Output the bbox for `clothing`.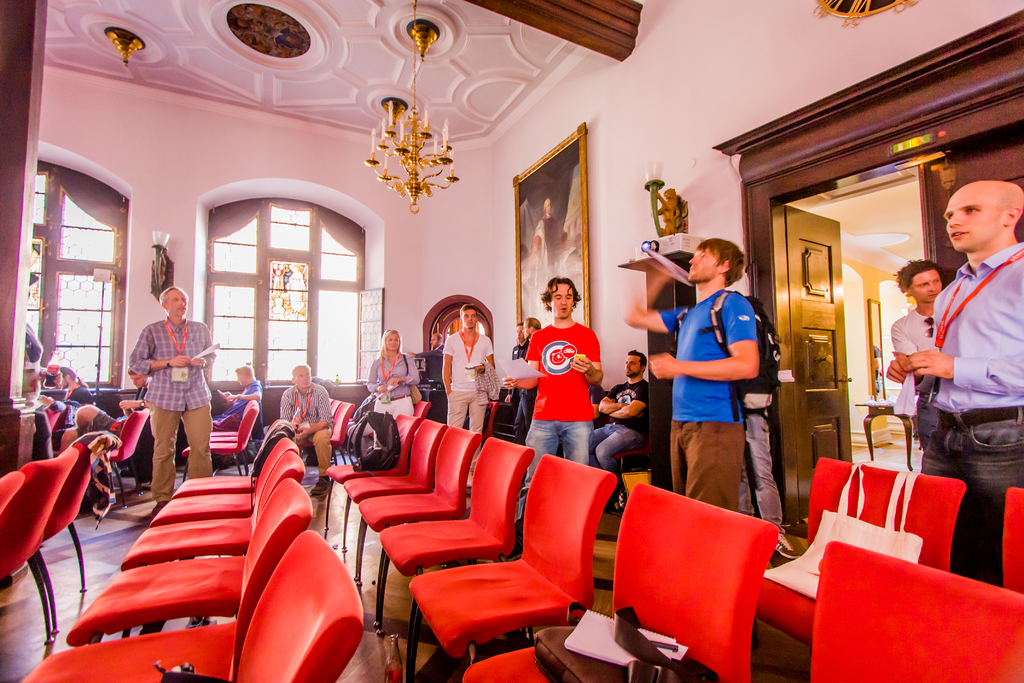
[left=70, top=413, right=117, bottom=446].
